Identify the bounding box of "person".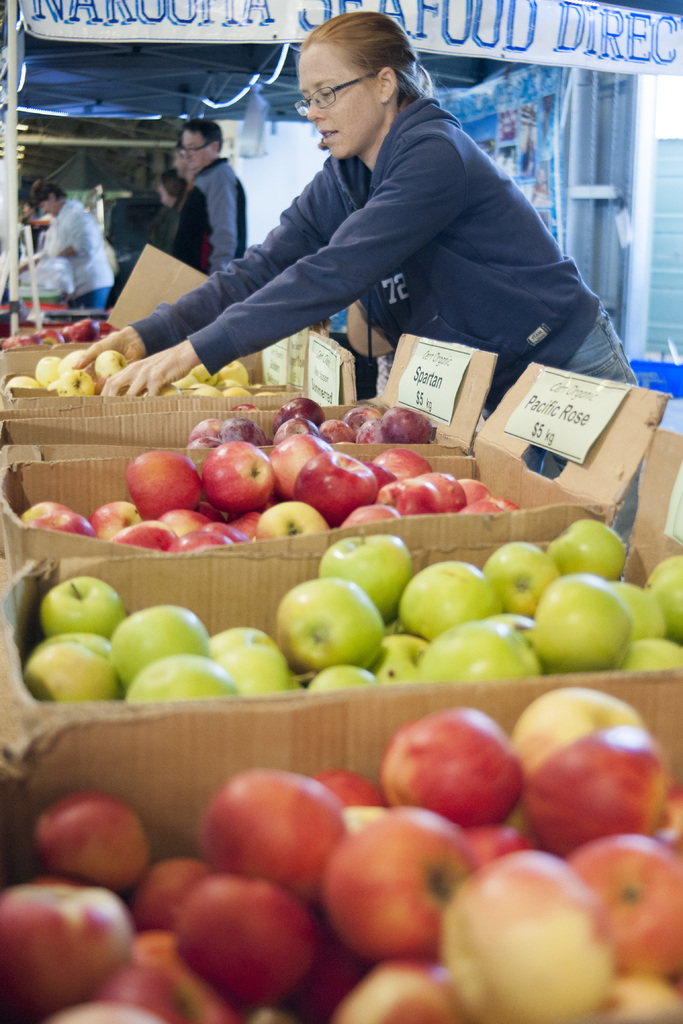
crop(22, 161, 111, 316).
